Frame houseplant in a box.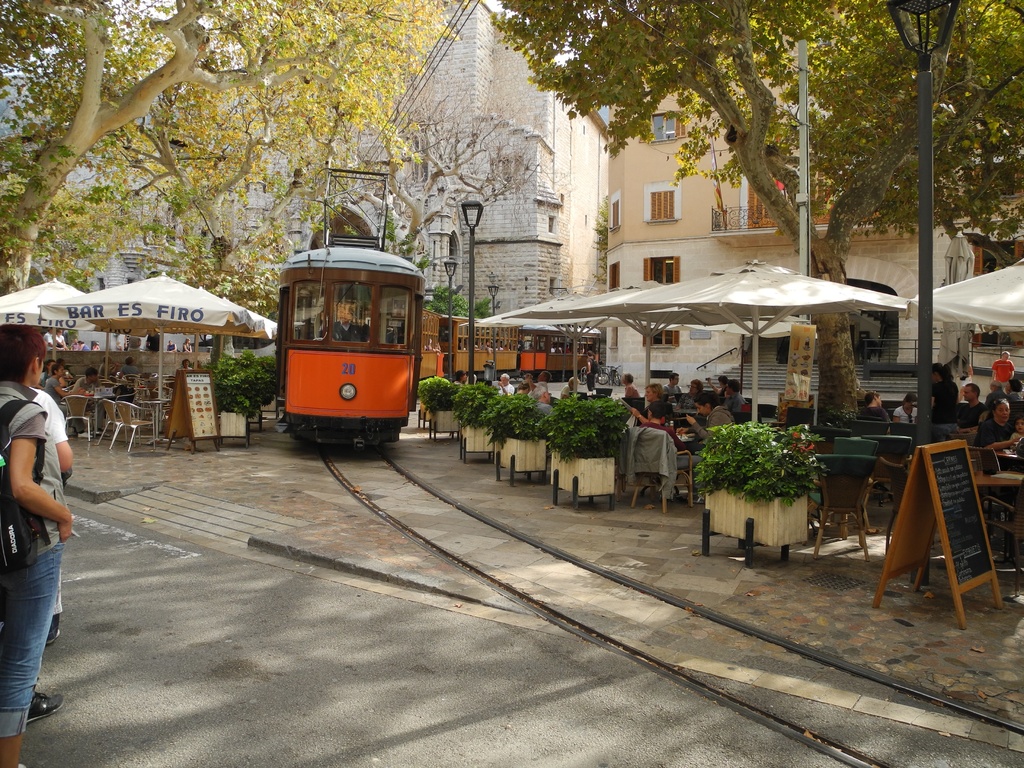
[x1=408, y1=379, x2=467, y2=449].
